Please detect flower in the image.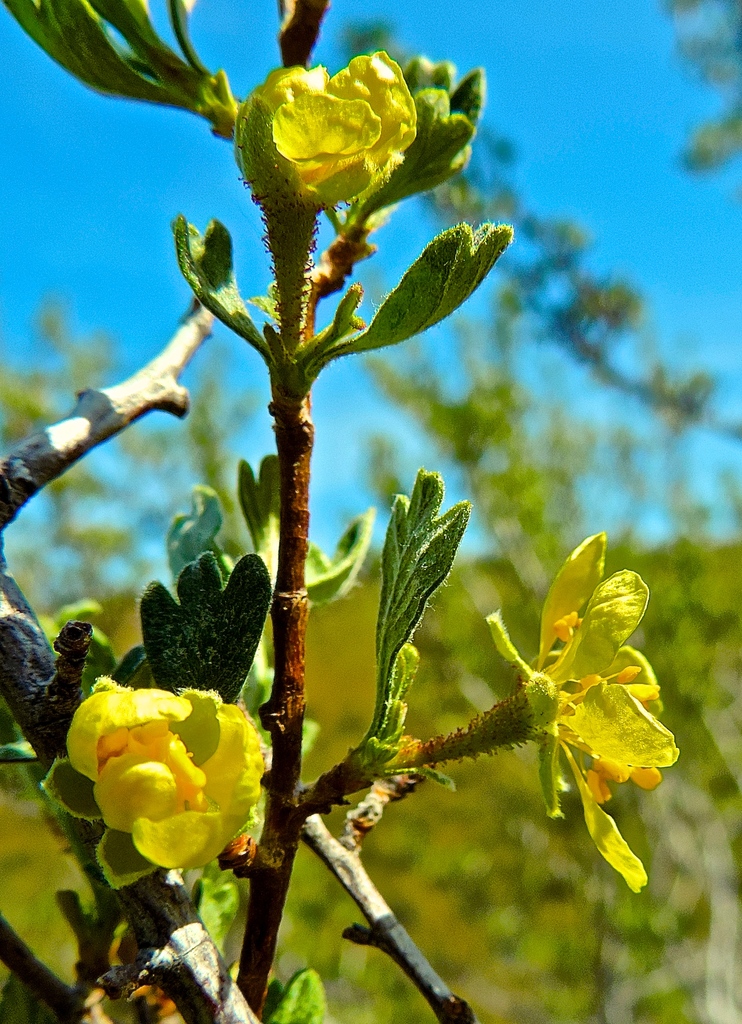
Rect(56, 673, 254, 876).
